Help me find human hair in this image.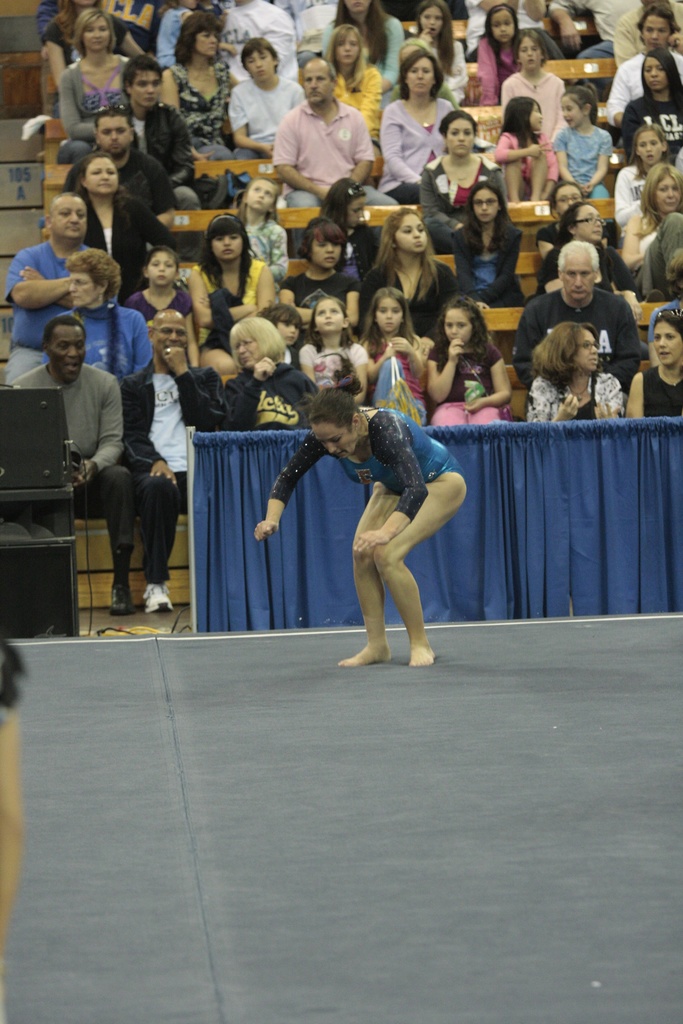
Found it: (x1=246, y1=37, x2=278, y2=63).
